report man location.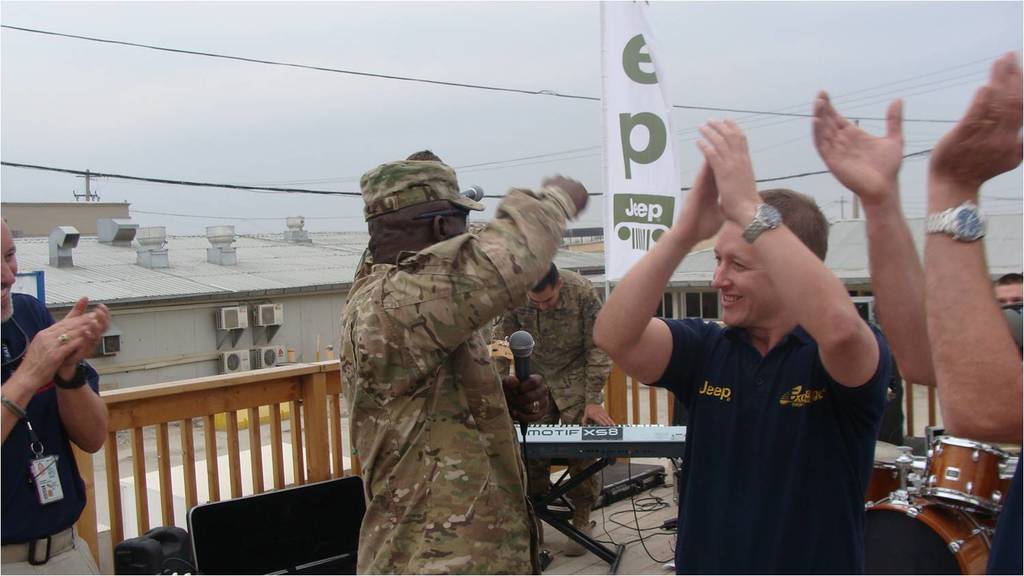
Report: 592:127:915:555.
